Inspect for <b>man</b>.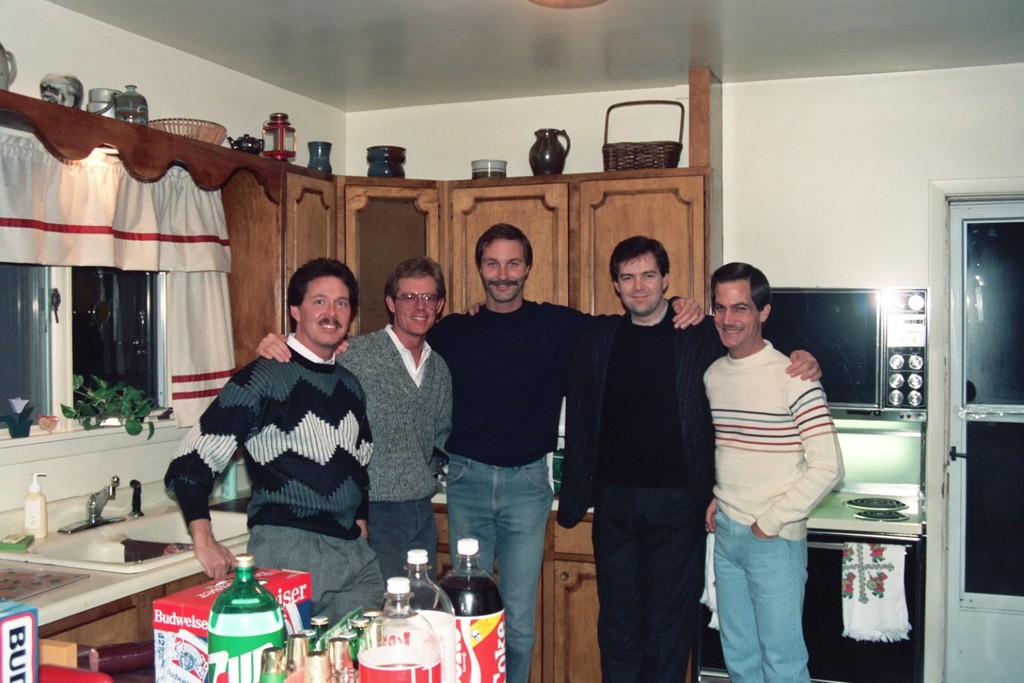
Inspection: 536, 247, 741, 680.
